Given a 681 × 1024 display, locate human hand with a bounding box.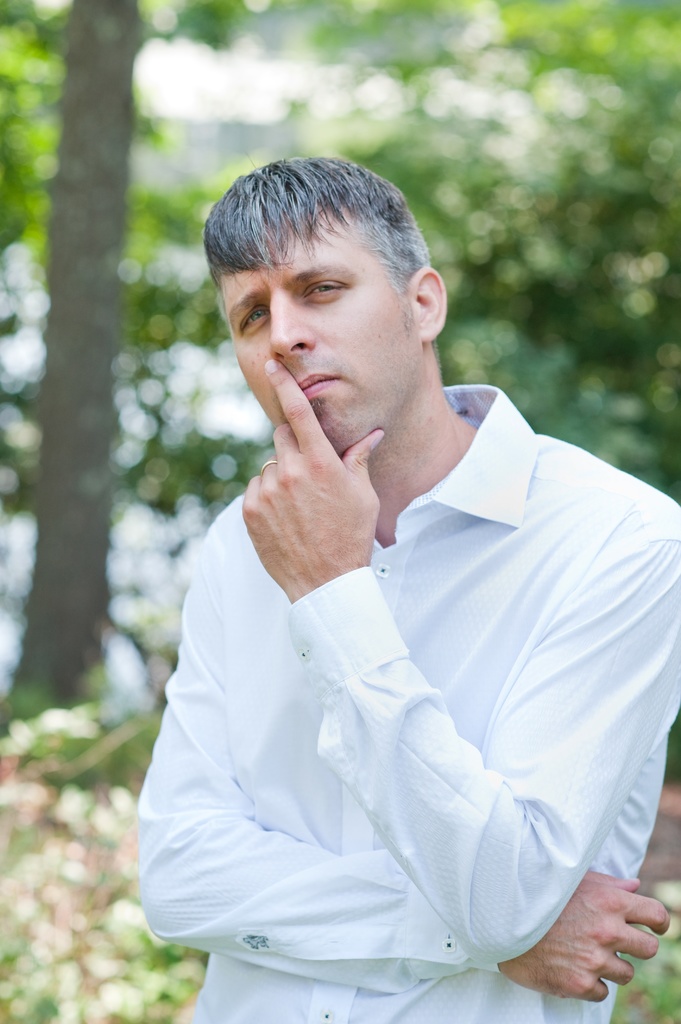
Located: box(236, 380, 403, 596).
